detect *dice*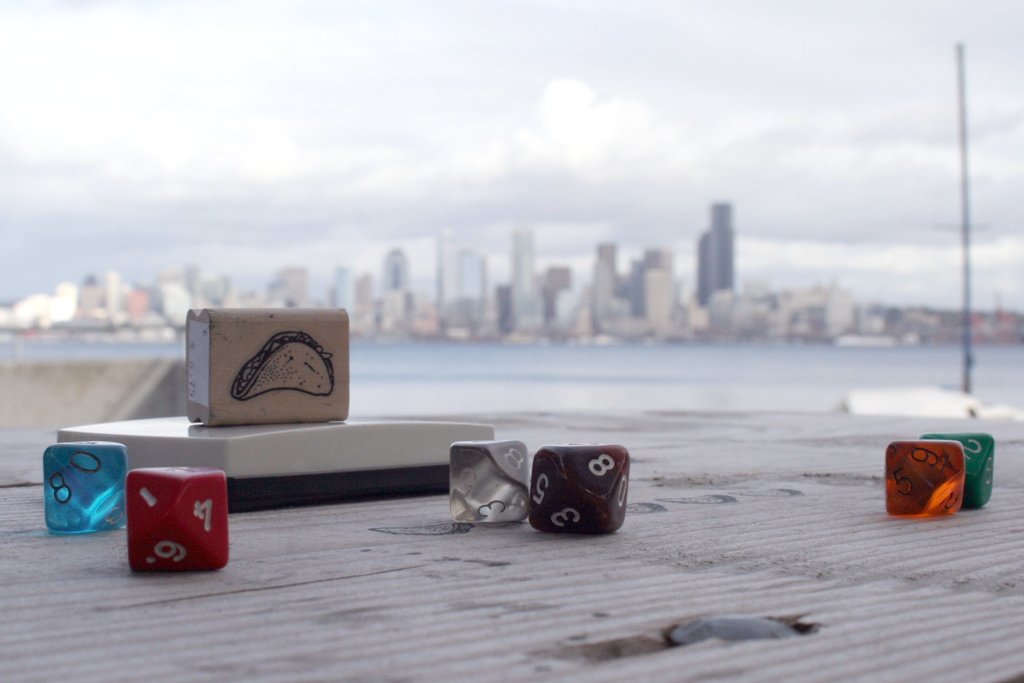
bbox=[916, 423, 993, 511]
